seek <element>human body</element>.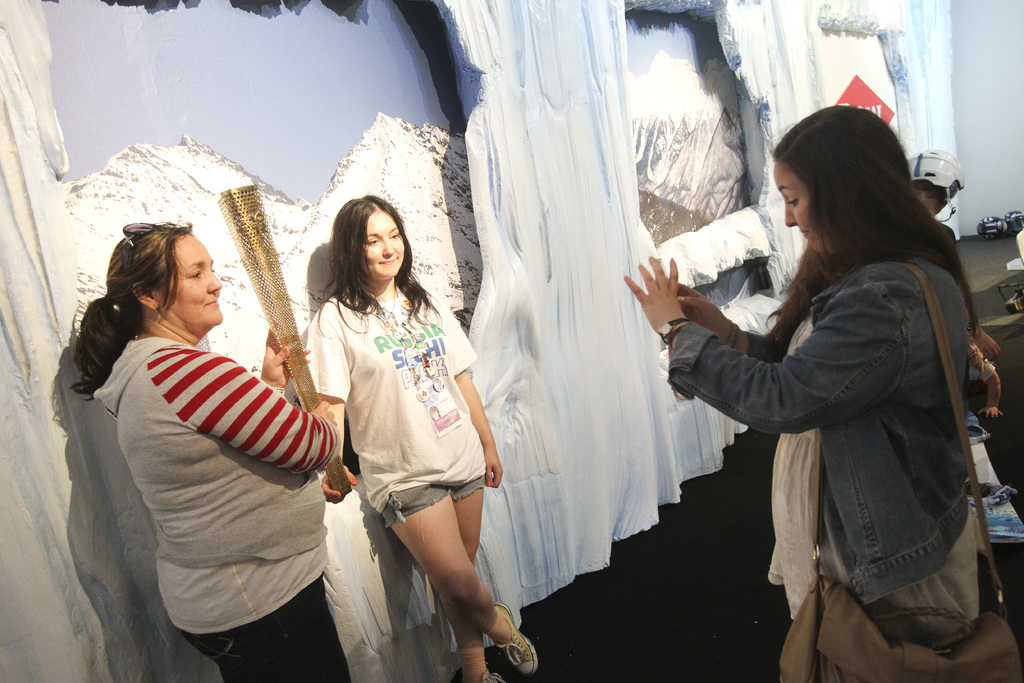
73/222/337/682.
